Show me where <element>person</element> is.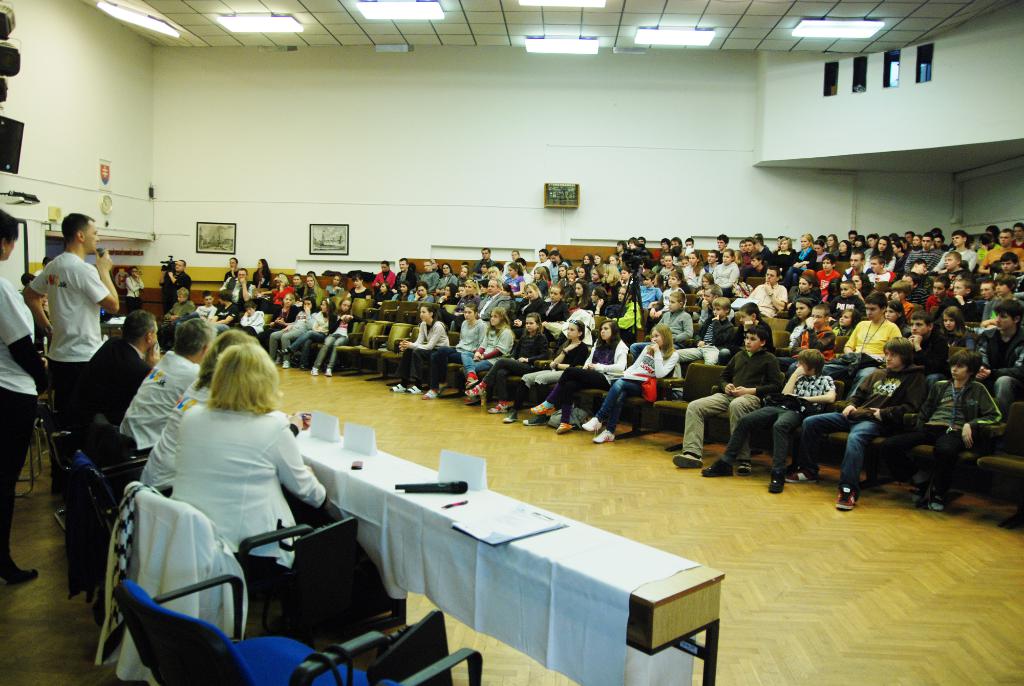
<element>person</element> is at <box>909,227,925,262</box>.
